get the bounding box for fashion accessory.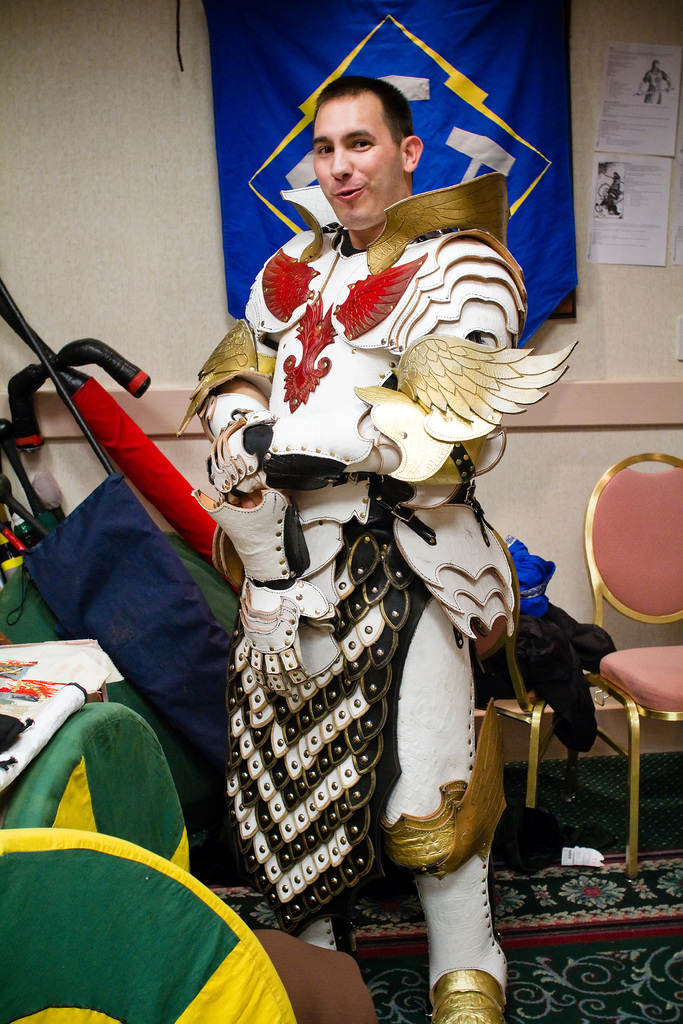
<box>192,488,330,693</box>.
